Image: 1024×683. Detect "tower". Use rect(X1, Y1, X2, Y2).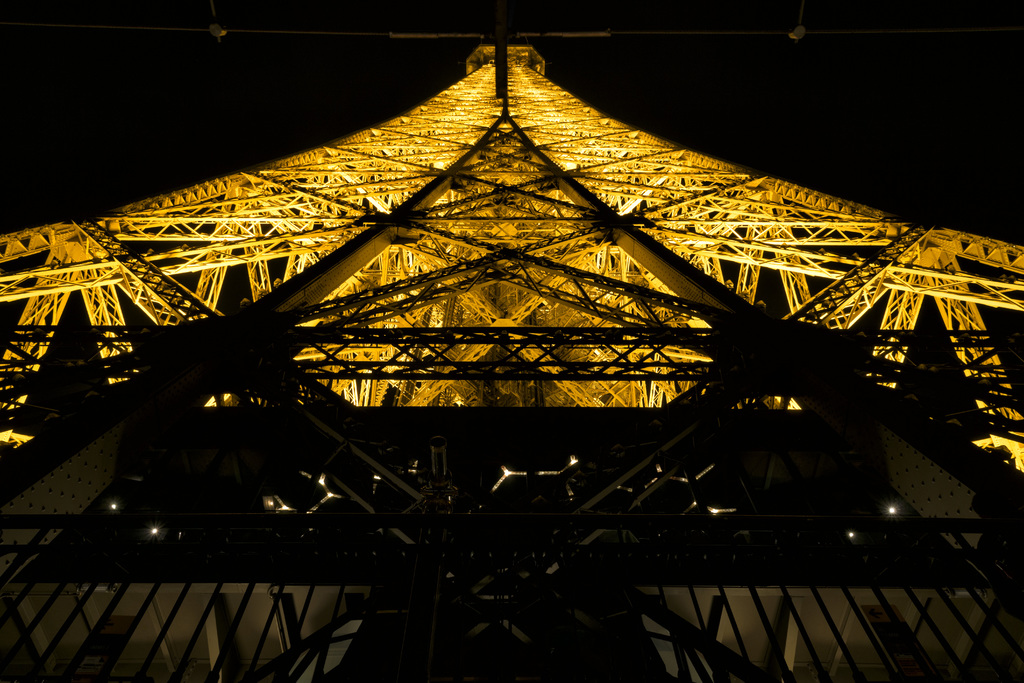
rect(0, 1, 1023, 680).
